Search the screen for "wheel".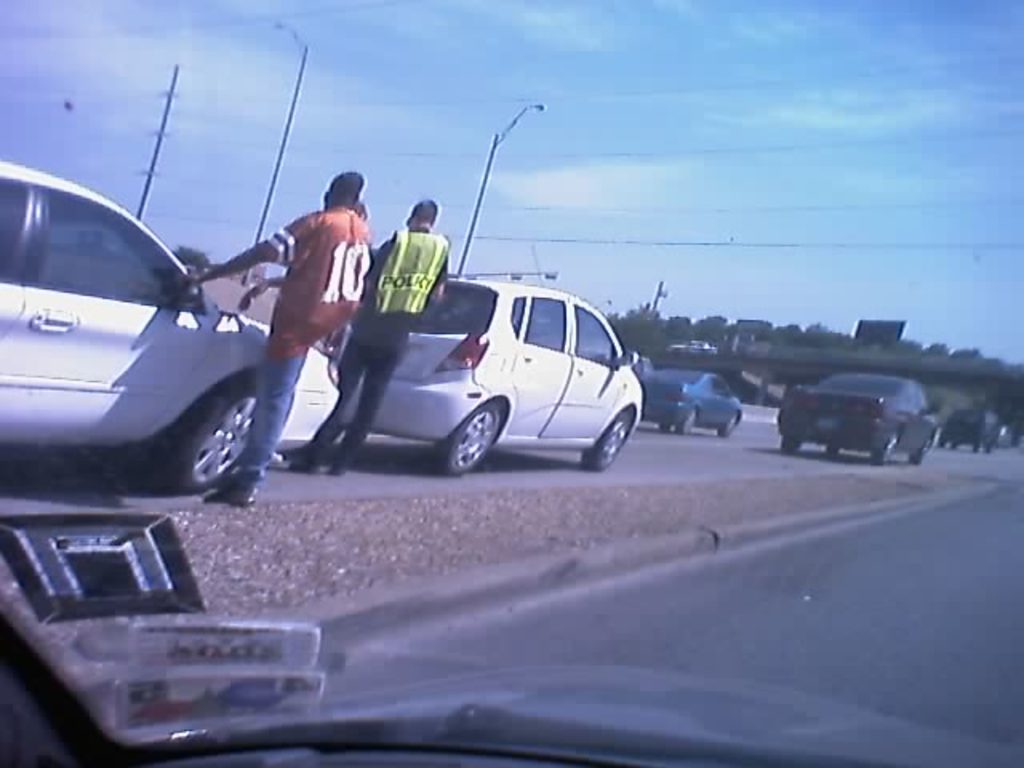
Found at locate(720, 411, 742, 437).
